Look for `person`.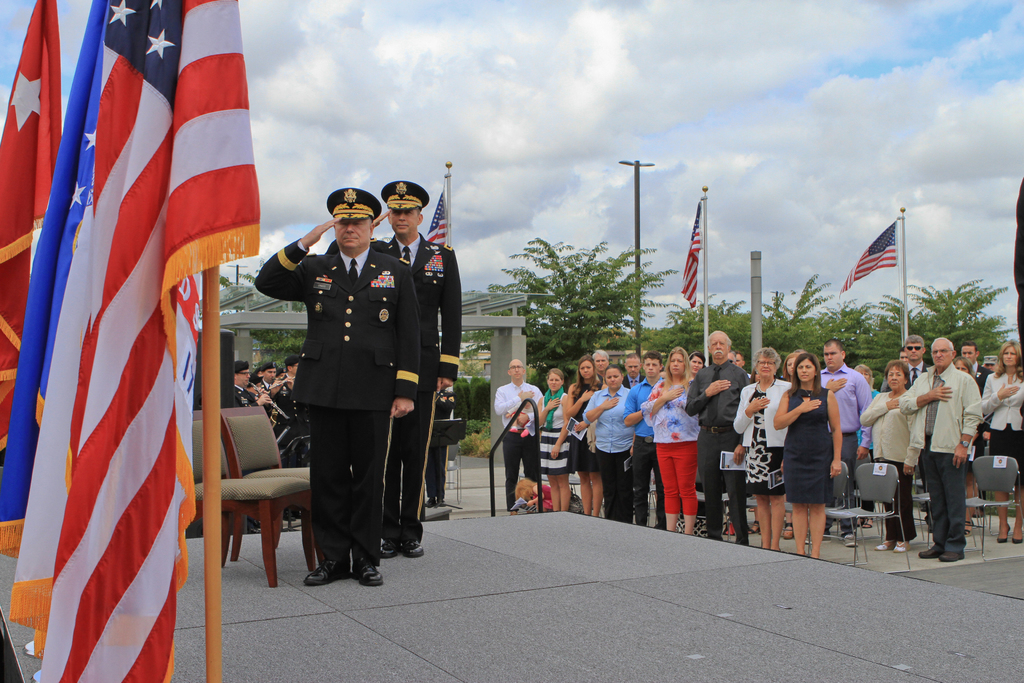
Found: bbox=(735, 348, 746, 368).
